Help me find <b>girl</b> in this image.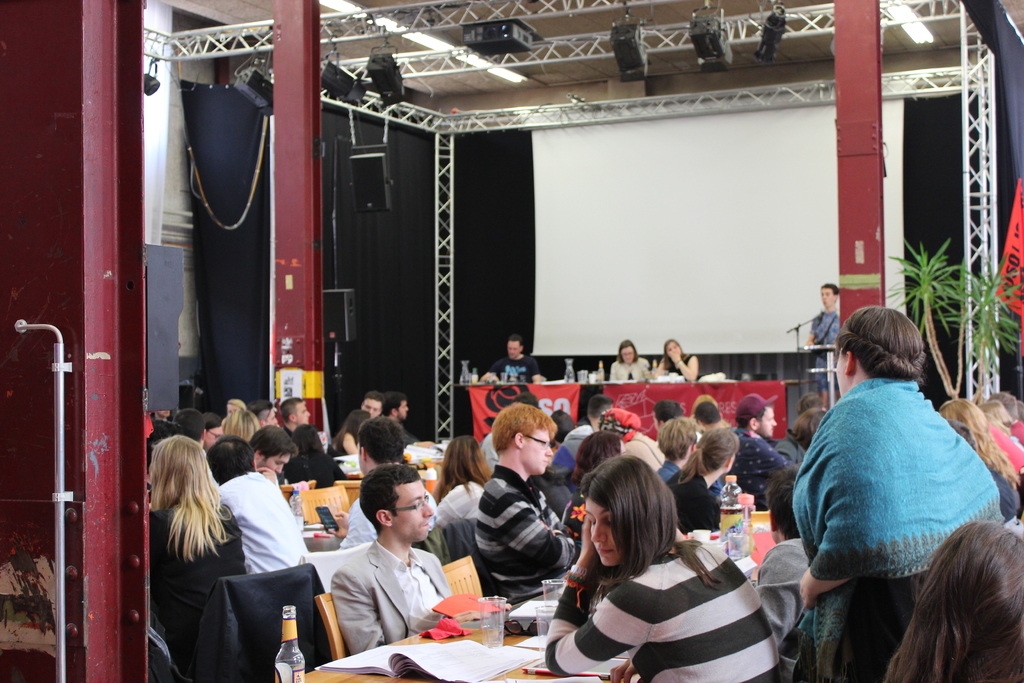
Found it: <region>428, 432, 489, 520</region>.
